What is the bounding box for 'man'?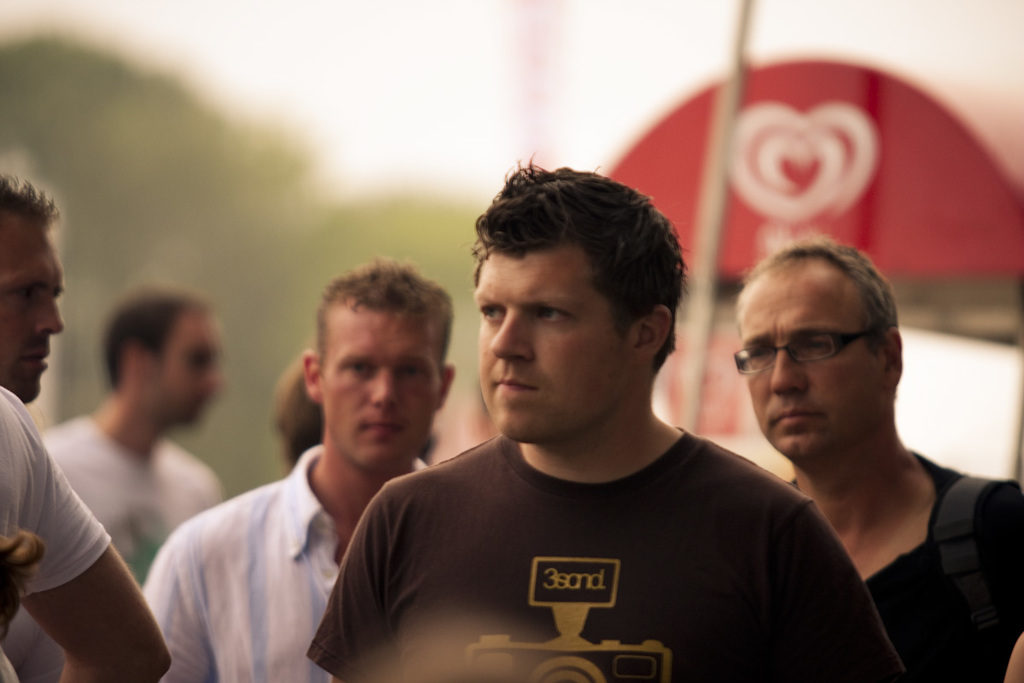
<box>2,291,228,682</box>.
